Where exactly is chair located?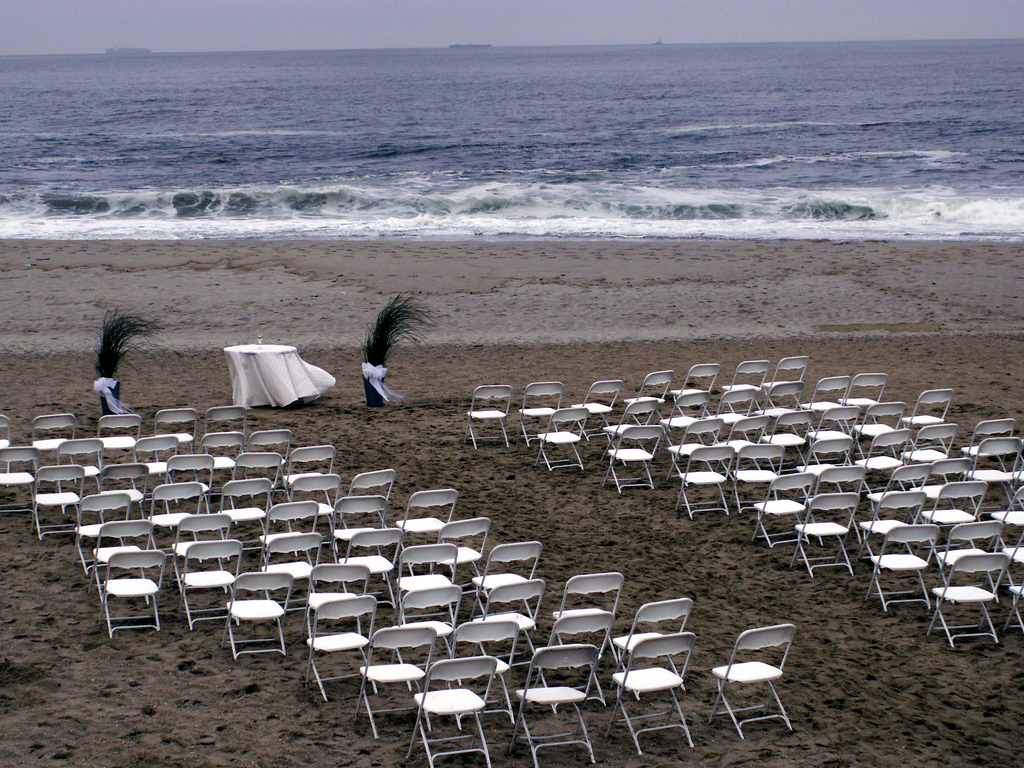
Its bounding box is bbox(477, 579, 542, 652).
